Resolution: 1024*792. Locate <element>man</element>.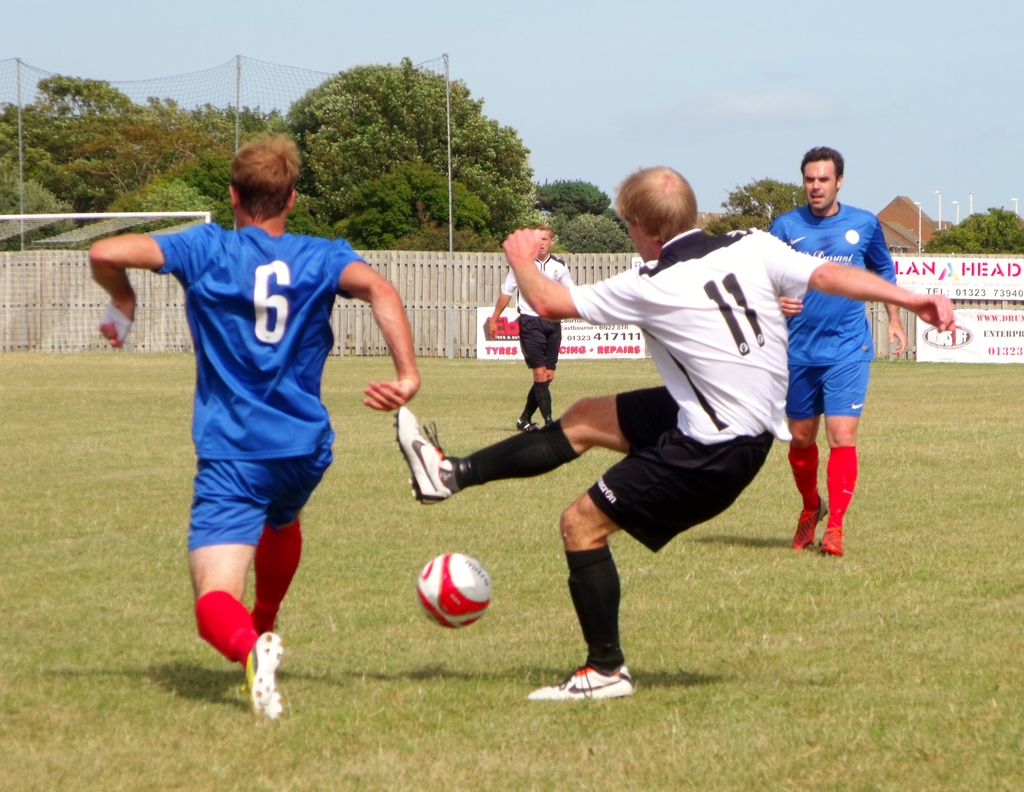
<bbox>393, 166, 959, 706</bbox>.
